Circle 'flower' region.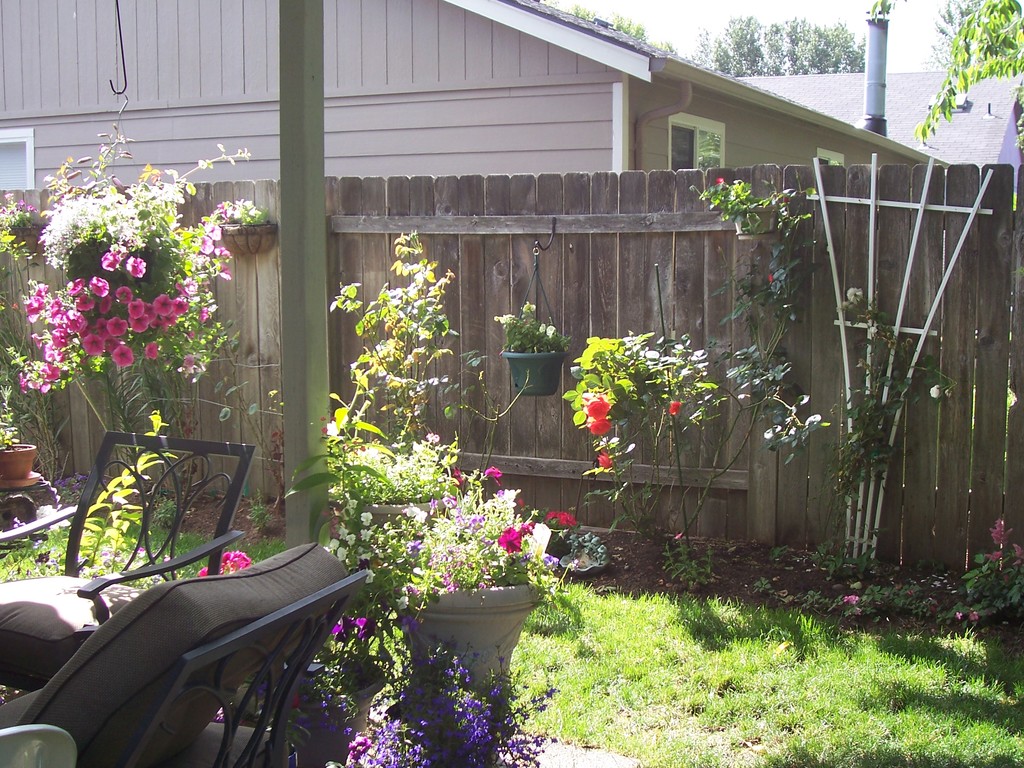
Region: bbox(668, 398, 684, 414).
